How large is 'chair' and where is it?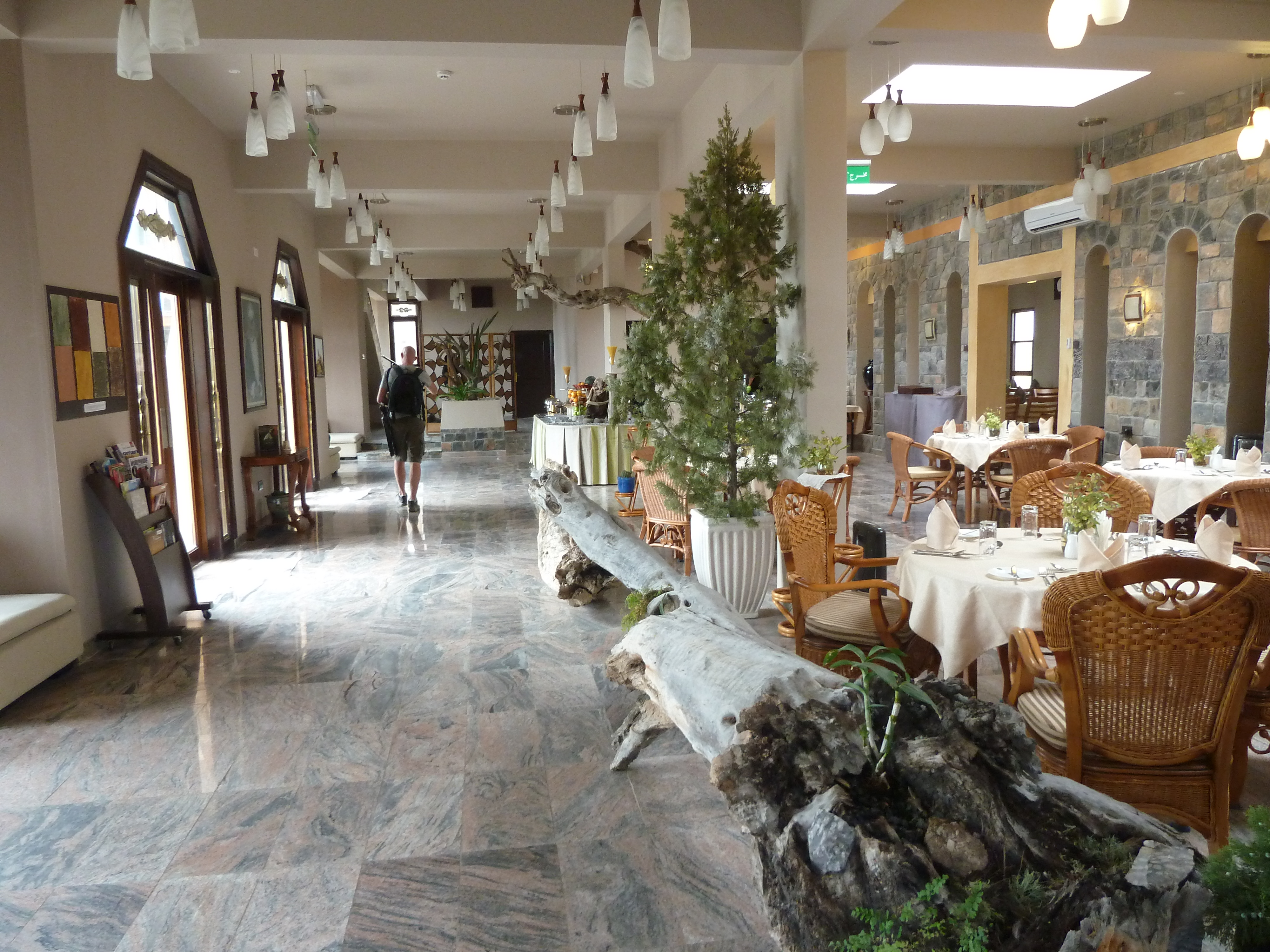
Bounding box: (x1=319, y1=125, x2=324, y2=134).
